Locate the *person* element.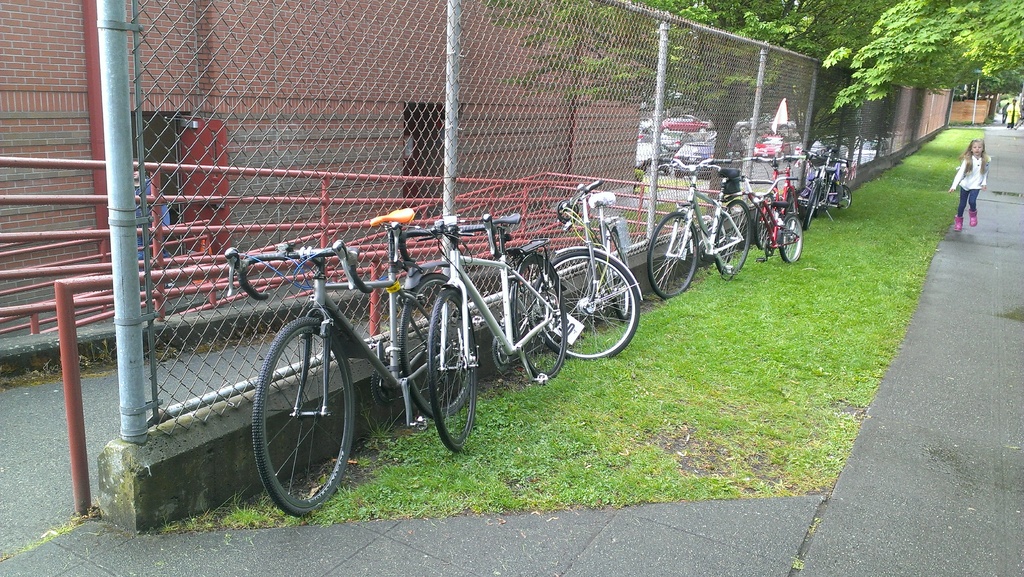
Element bbox: bbox=[947, 136, 990, 236].
